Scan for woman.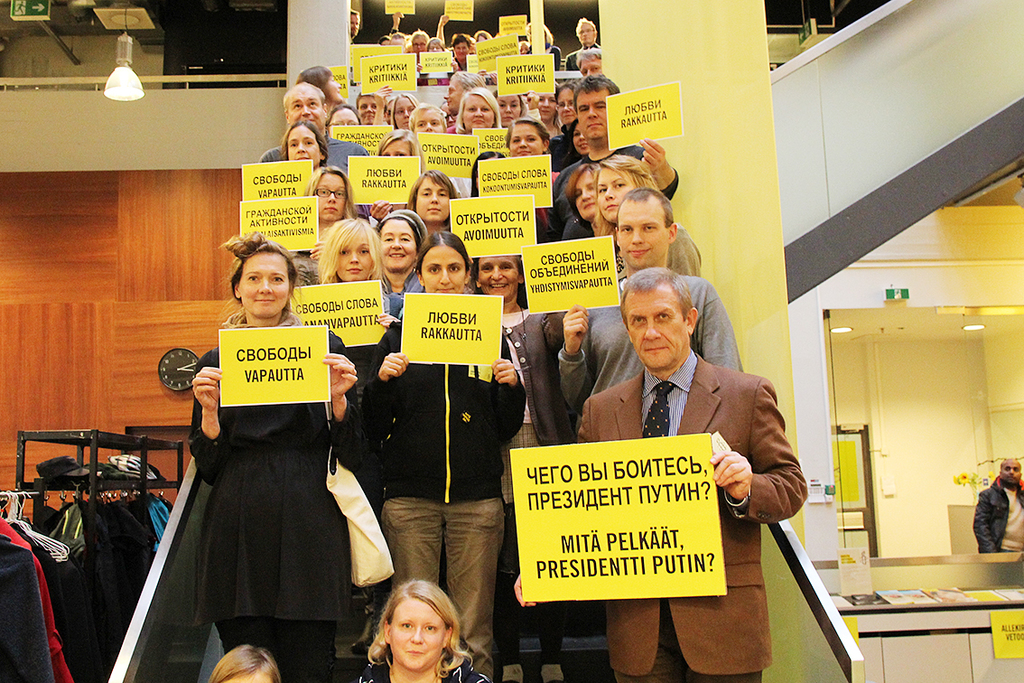
Scan result: detection(375, 126, 422, 229).
